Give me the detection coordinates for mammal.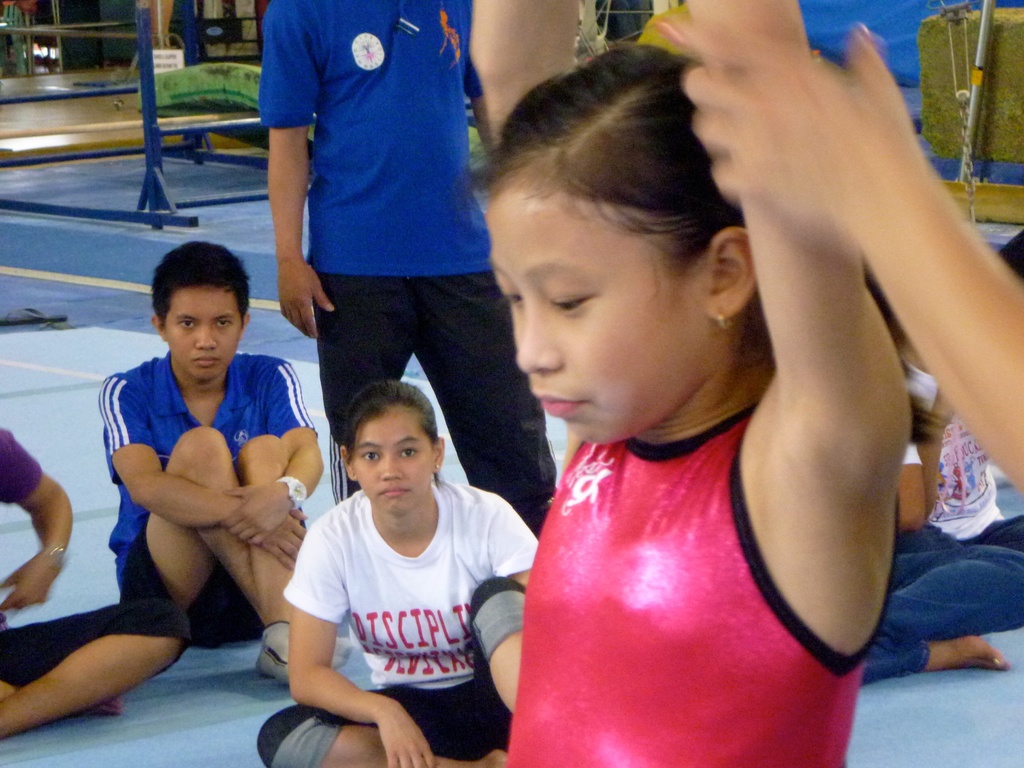
(465, 0, 908, 767).
